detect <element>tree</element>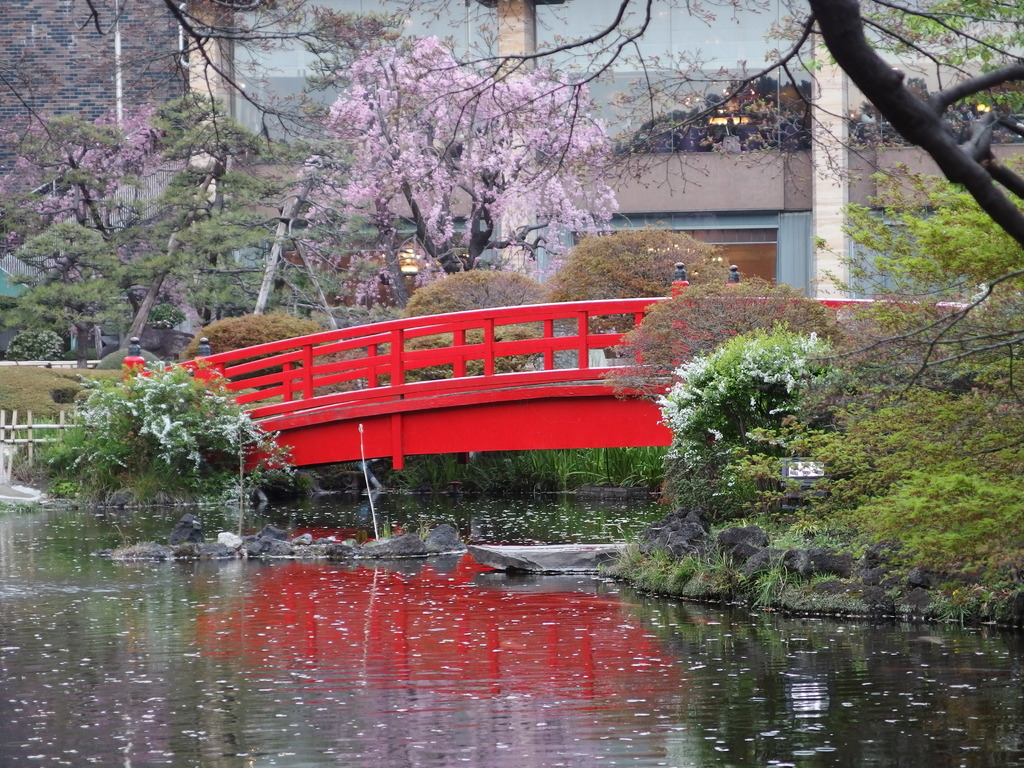
318 33 619 272
